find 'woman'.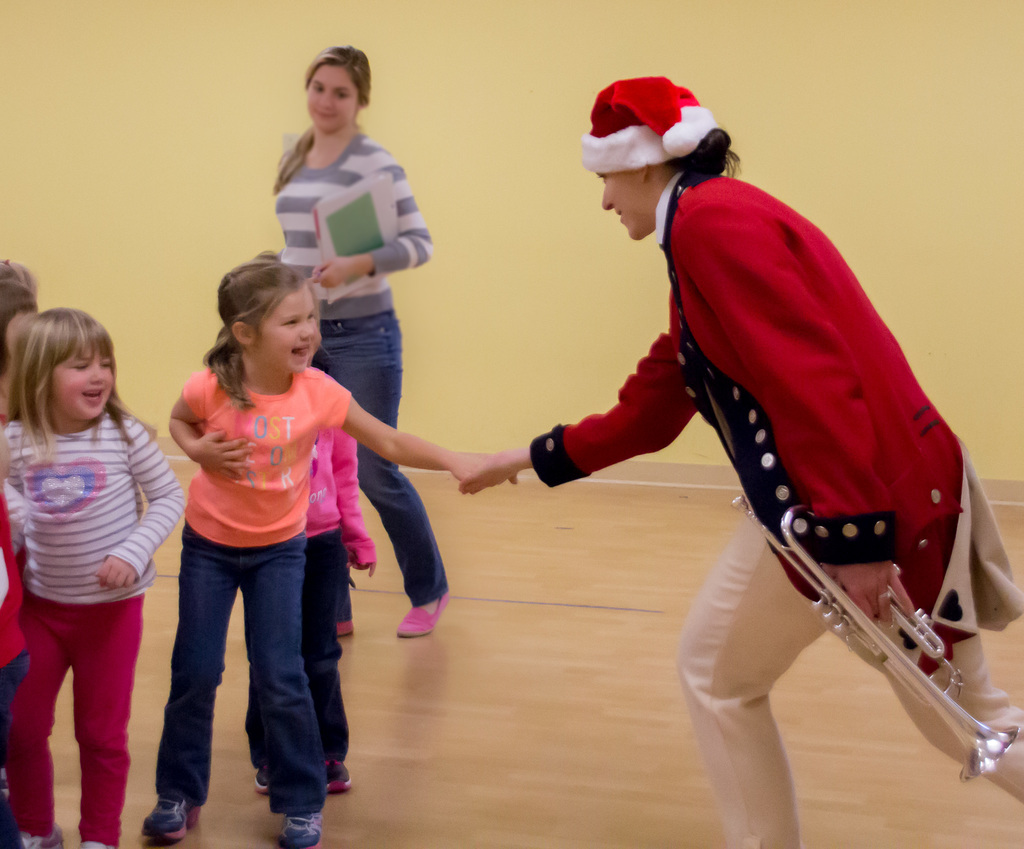
select_region(456, 72, 1023, 848).
